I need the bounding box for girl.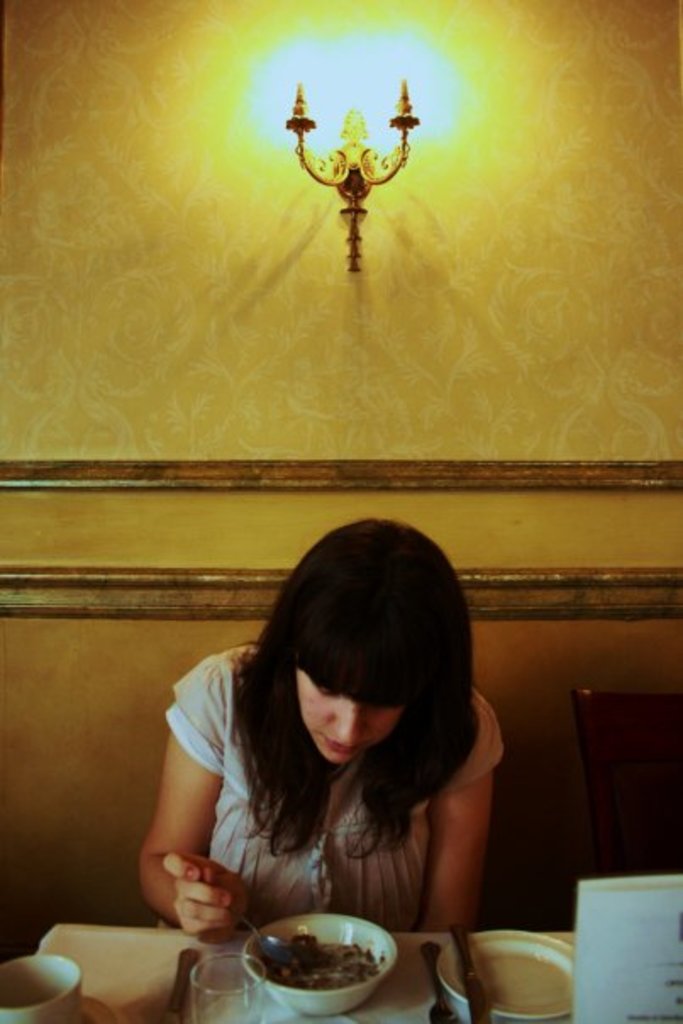
Here it is: Rect(129, 512, 510, 931).
